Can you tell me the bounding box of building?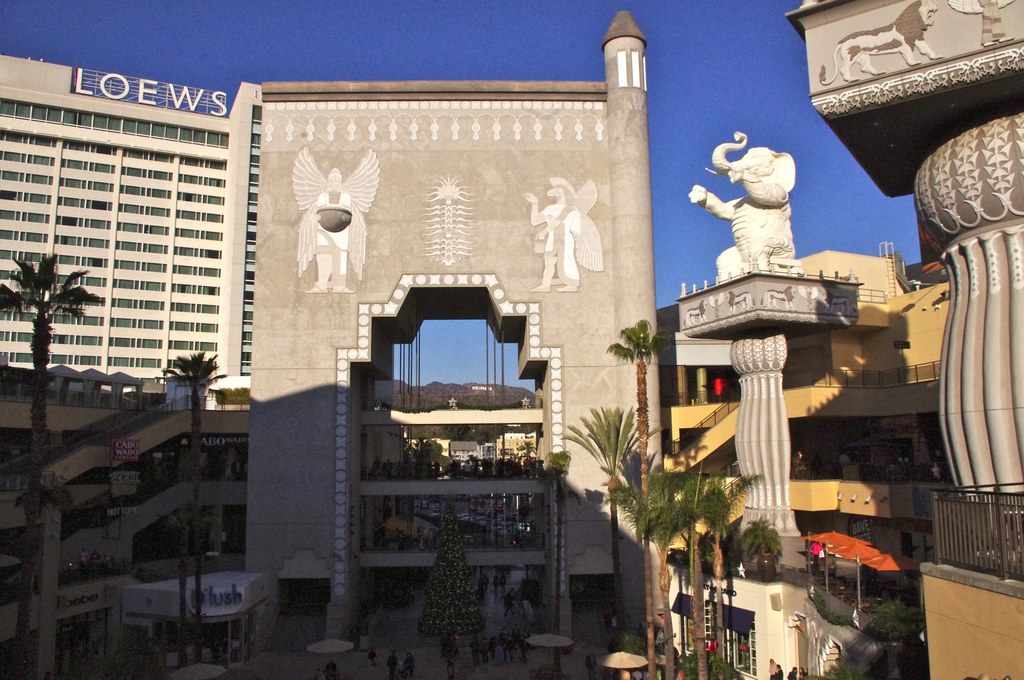
[left=669, top=250, right=948, bottom=679].
